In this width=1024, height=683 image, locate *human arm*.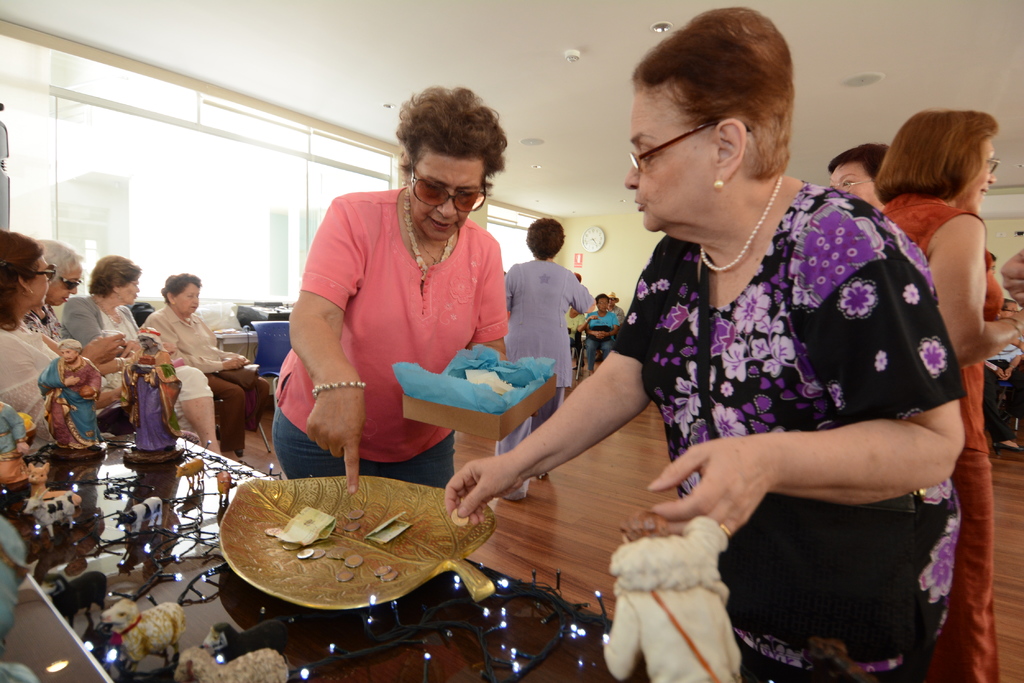
Bounding box: bbox=[0, 331, 127, 416].
